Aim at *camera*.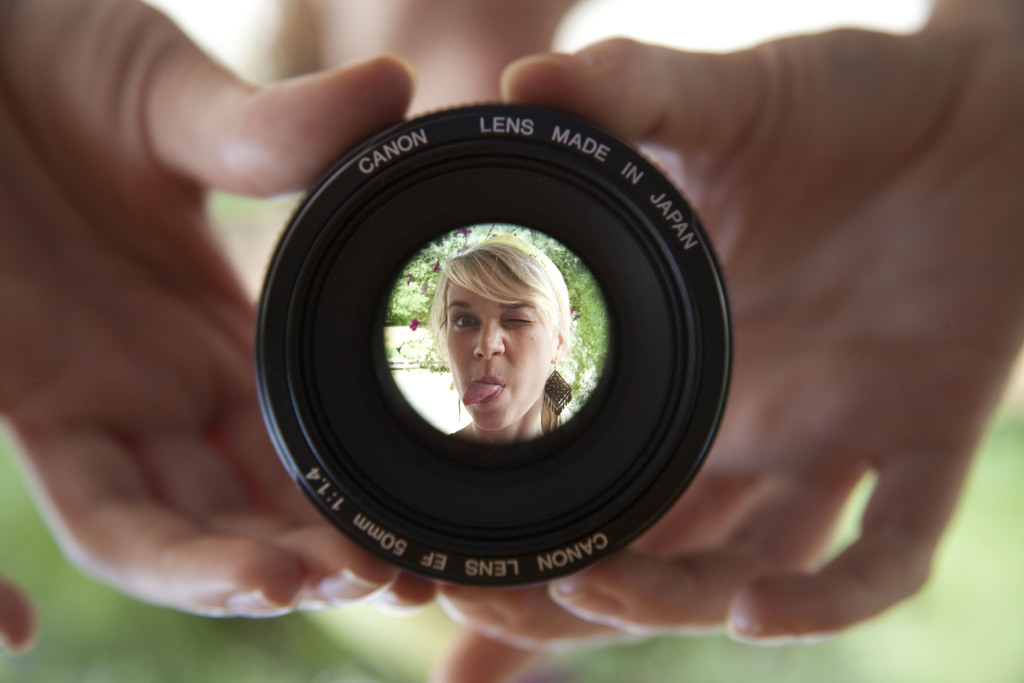
Aimed at [252,99,735,591].
